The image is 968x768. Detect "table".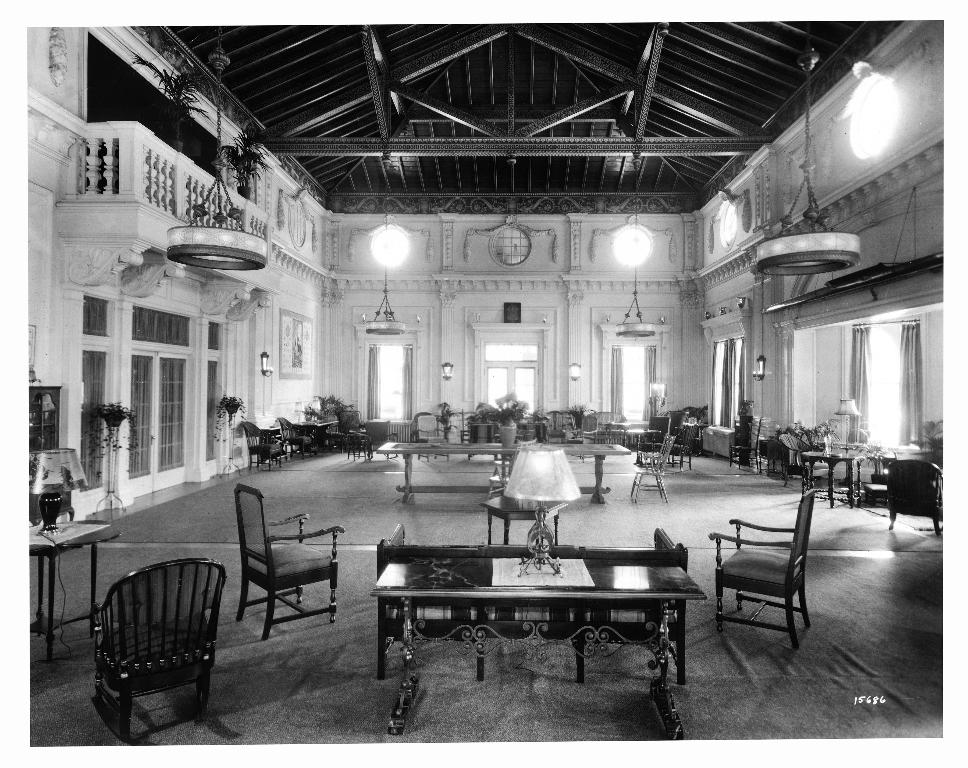
Detection: <region>704, 430, 744, 469</region>.
